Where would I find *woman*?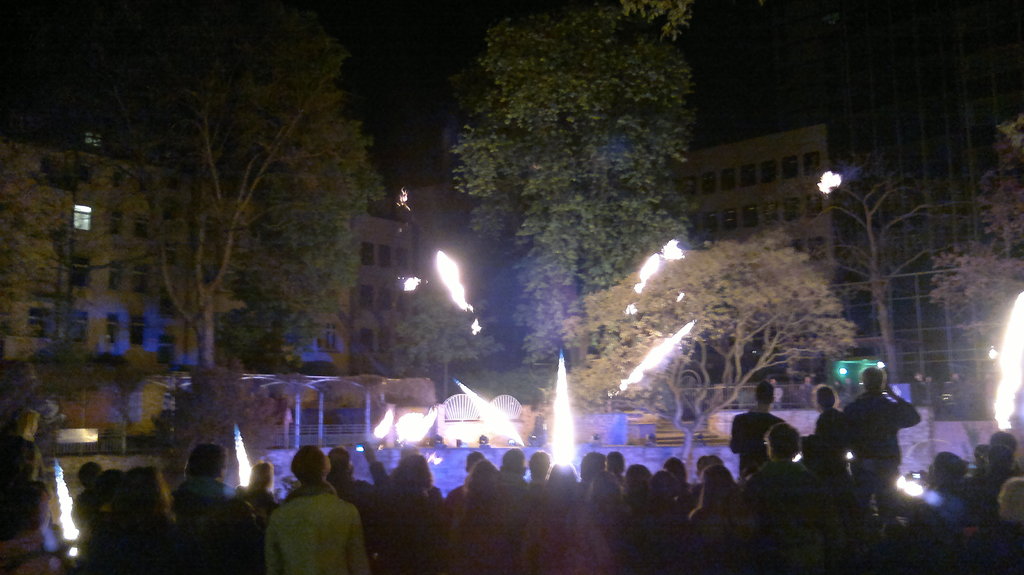
At (236,445,380,572).
